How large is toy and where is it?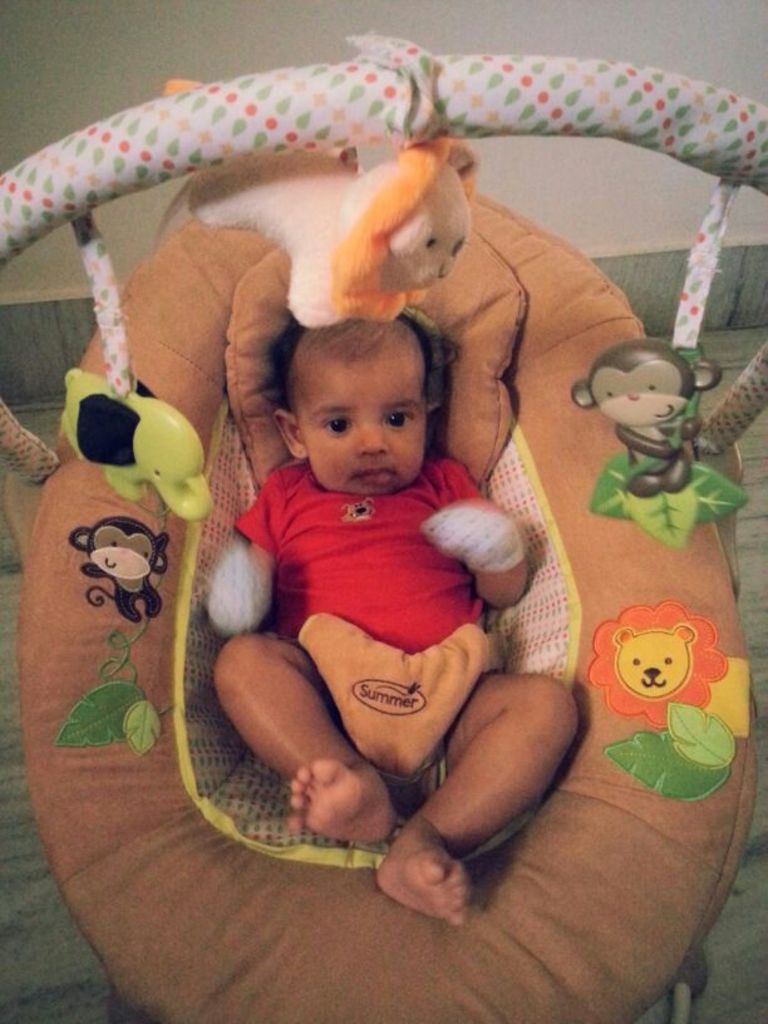
Bounding box: (60, 376, 213, 520).
